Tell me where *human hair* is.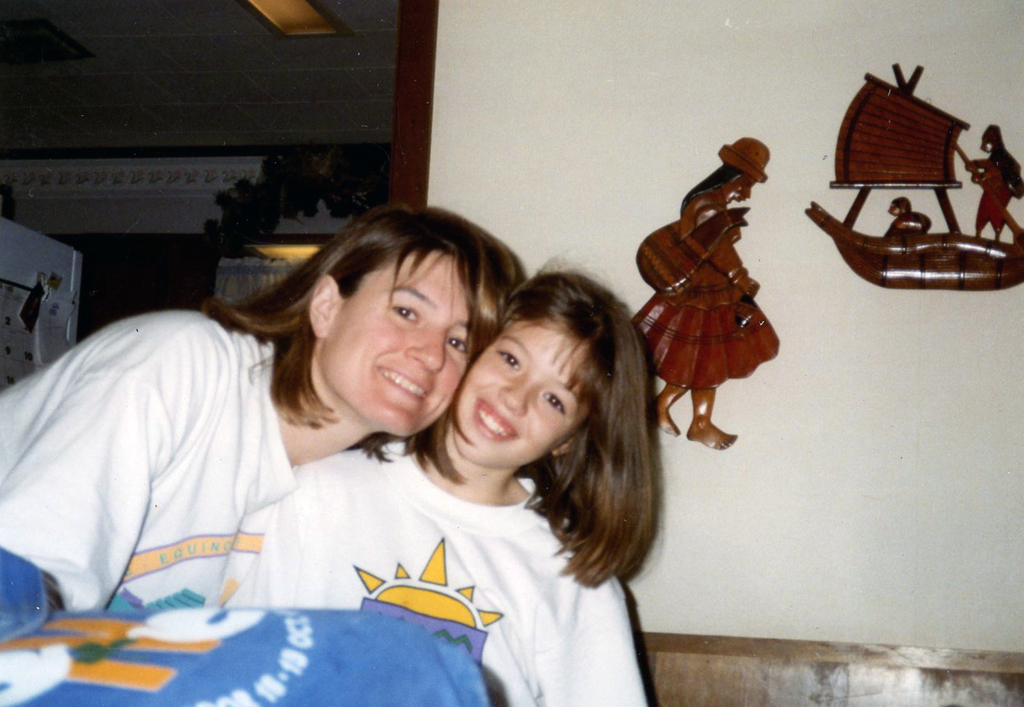
*human hair* is at pyautogui.locateOnScreen(429, 256, 676, 621).
